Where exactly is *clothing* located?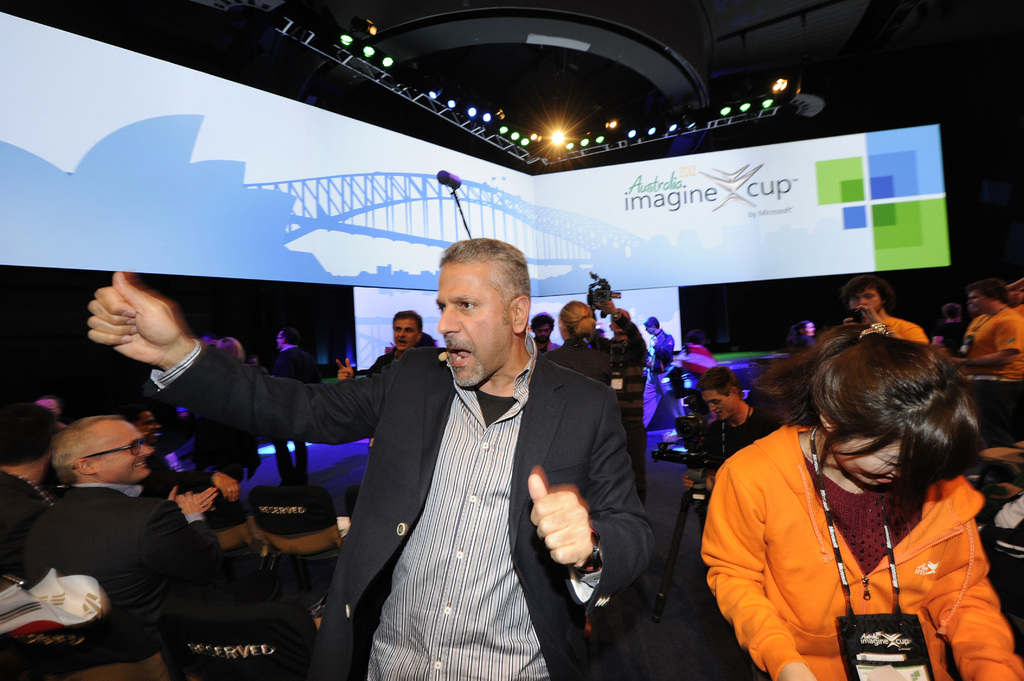
Its bounding box is (left=24, top=472, right=221, bottom=679).
